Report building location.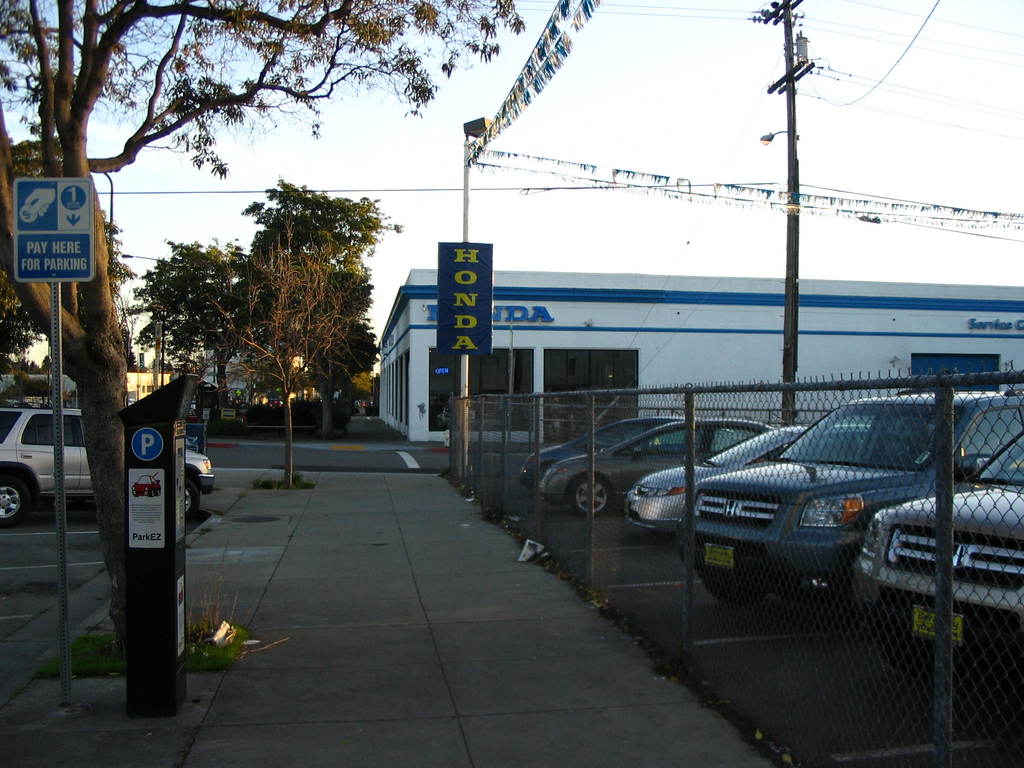
Report: crop(205, 351, 305, 408).
